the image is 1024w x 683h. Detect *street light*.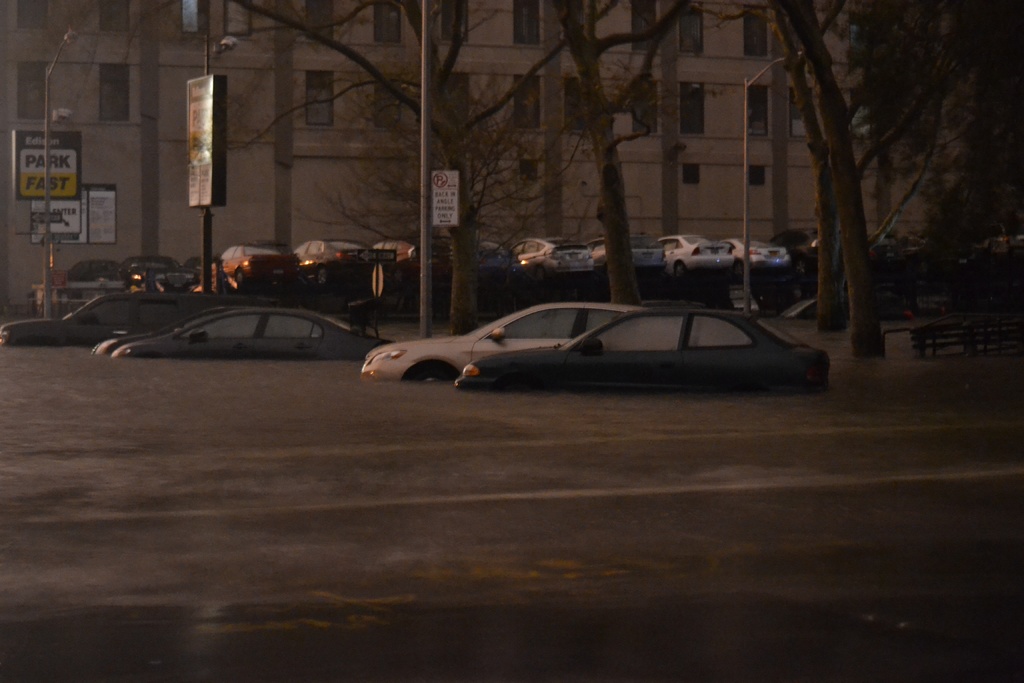
Detection: 731/45/810/315.
